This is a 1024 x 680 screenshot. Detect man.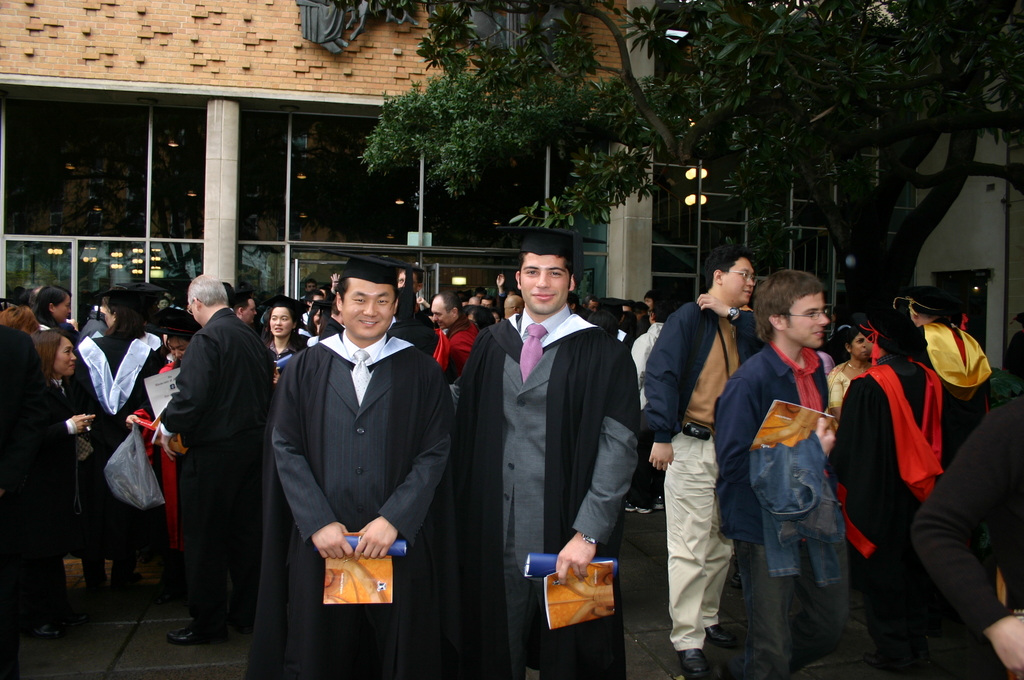
[left=893, top=285, right=995, bottom=423].
